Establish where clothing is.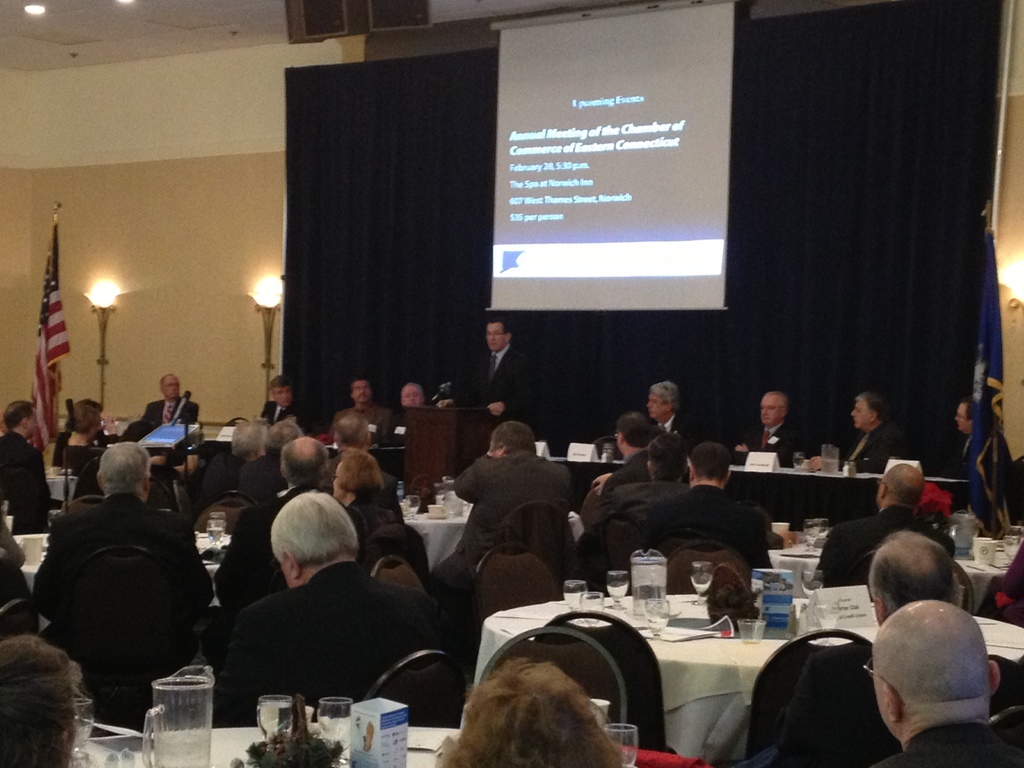
Established at rect(143, 397, 209, 422).
